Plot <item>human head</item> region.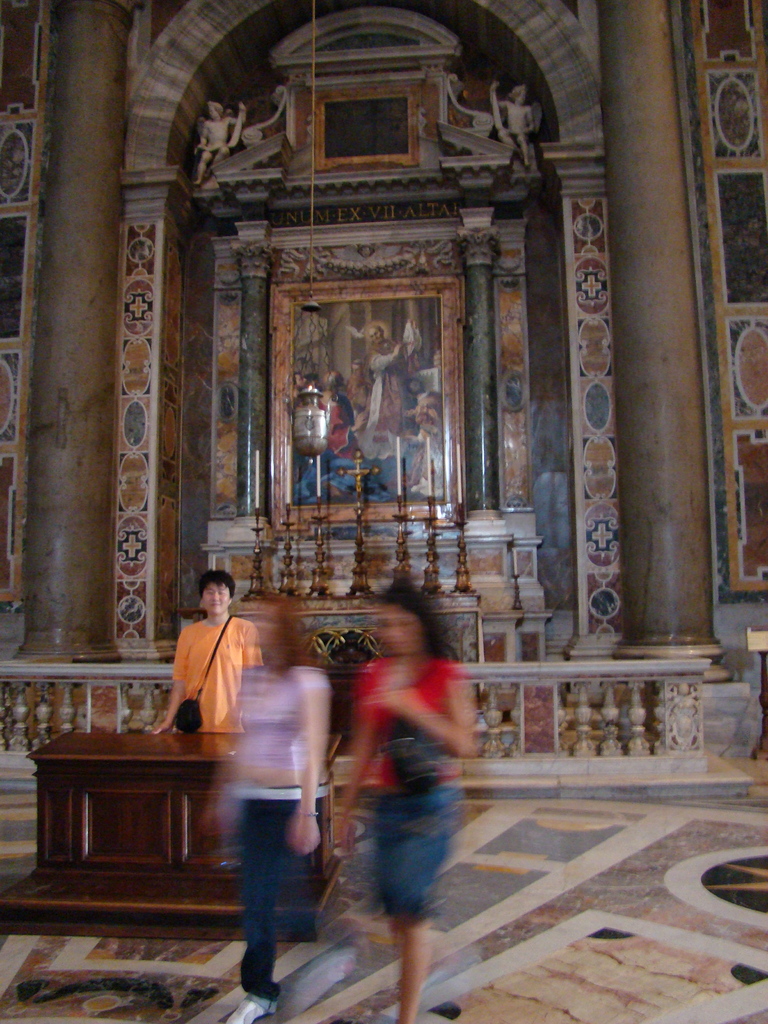
Plotted at x1=508, y1=81, x2=529, y2=106.
